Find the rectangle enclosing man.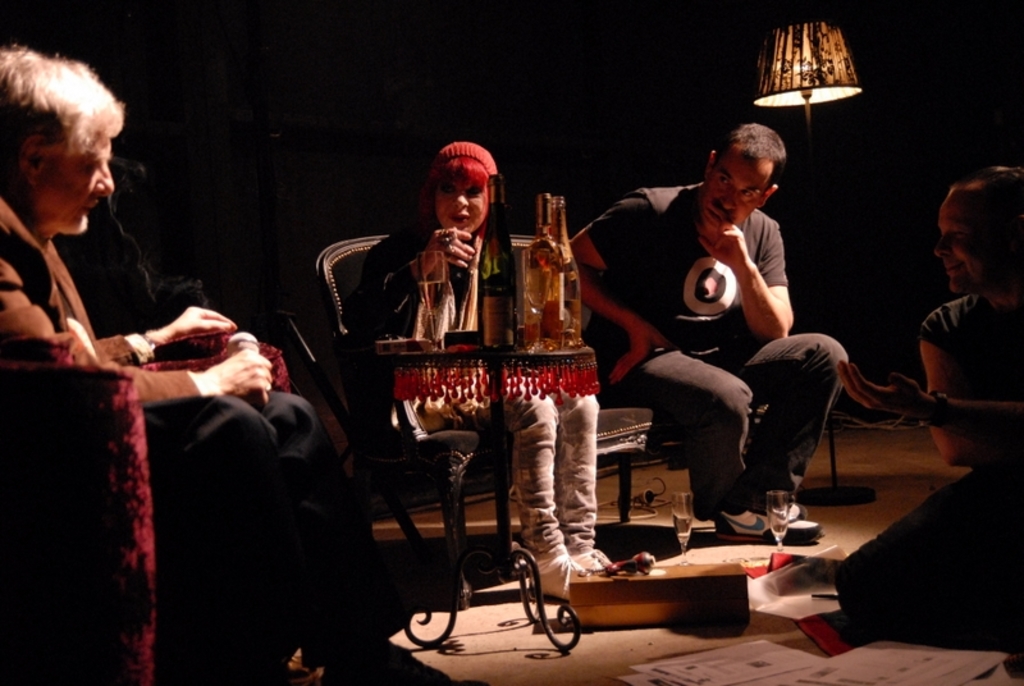
crop(827, 155, 1023, 622).
